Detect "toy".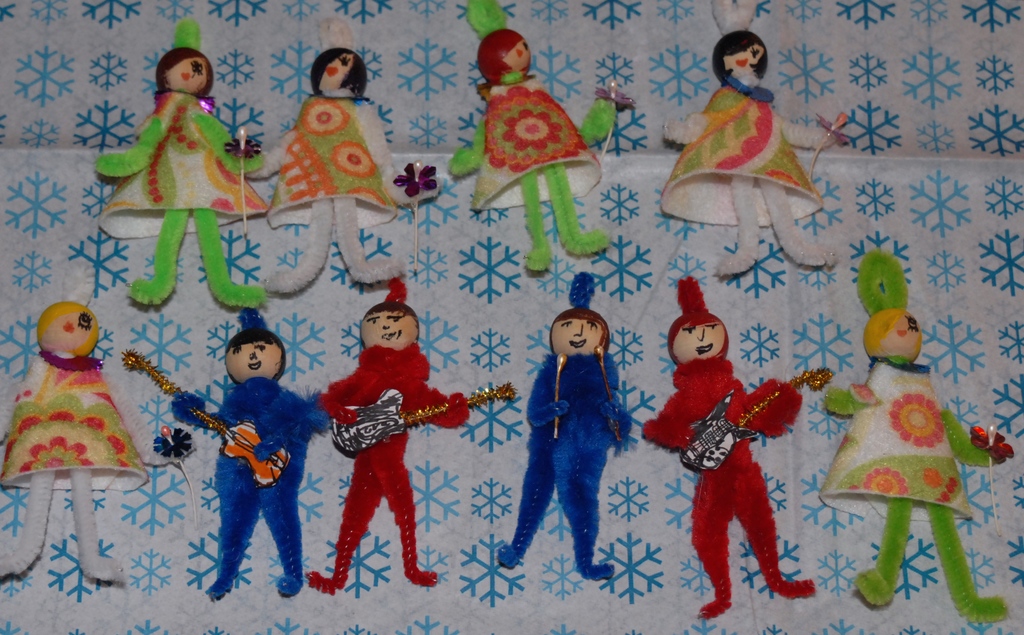
Detected at 493/266/634/584.
